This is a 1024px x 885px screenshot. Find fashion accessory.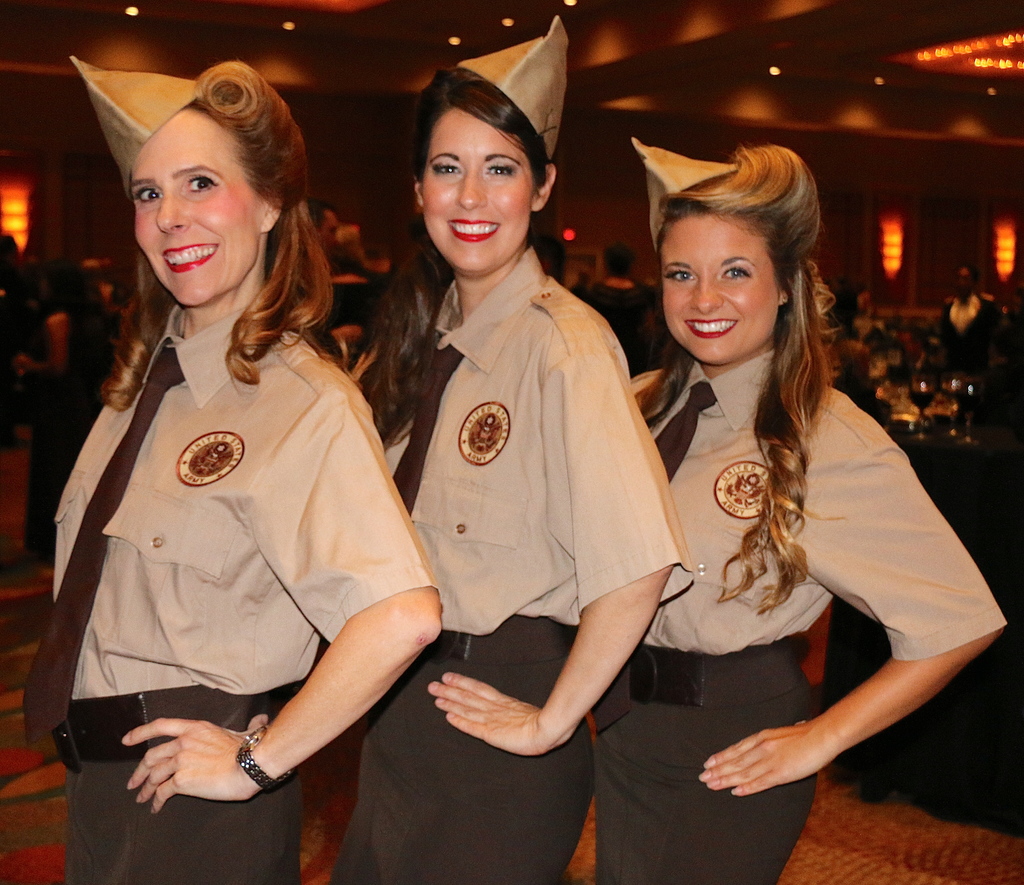
Bounding box: box=[422, 615, 580, 667].
